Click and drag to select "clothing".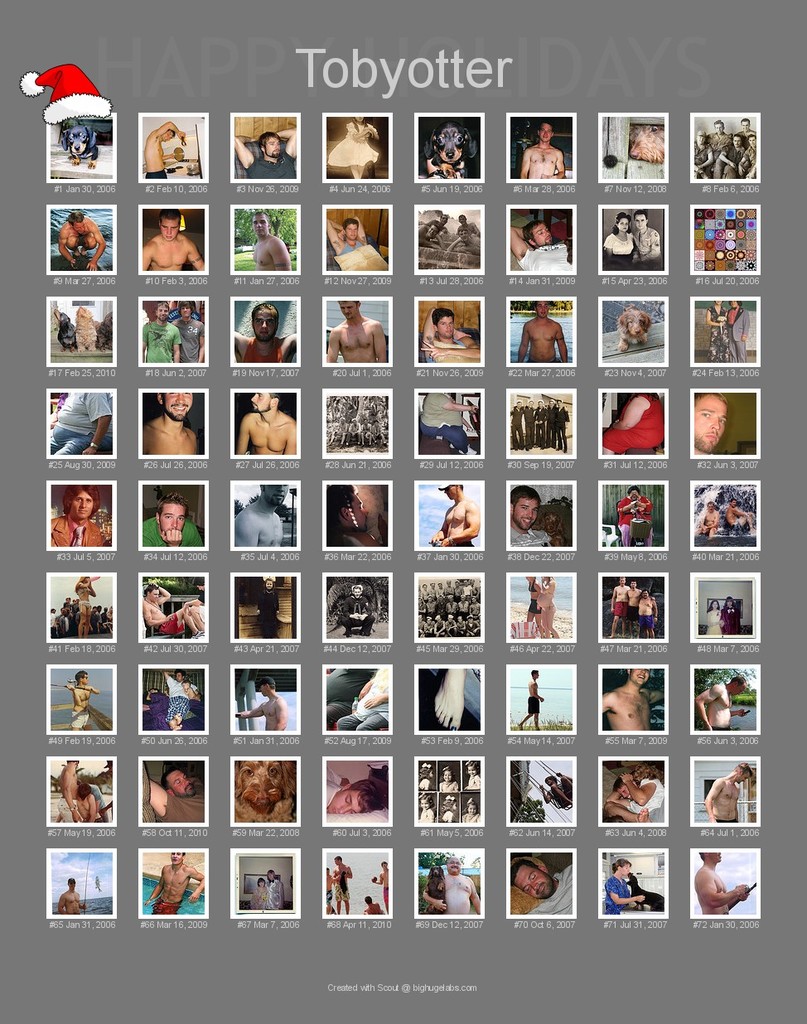
Selection: (left=609, top=599, right=629, bottom=616).
